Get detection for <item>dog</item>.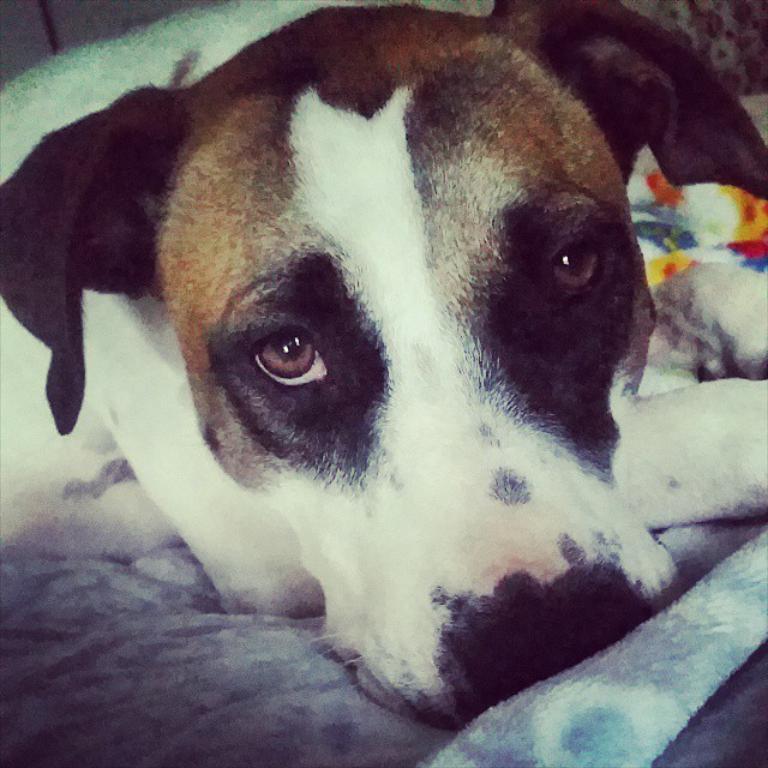
Detection: 0, 0, 767, 737.
